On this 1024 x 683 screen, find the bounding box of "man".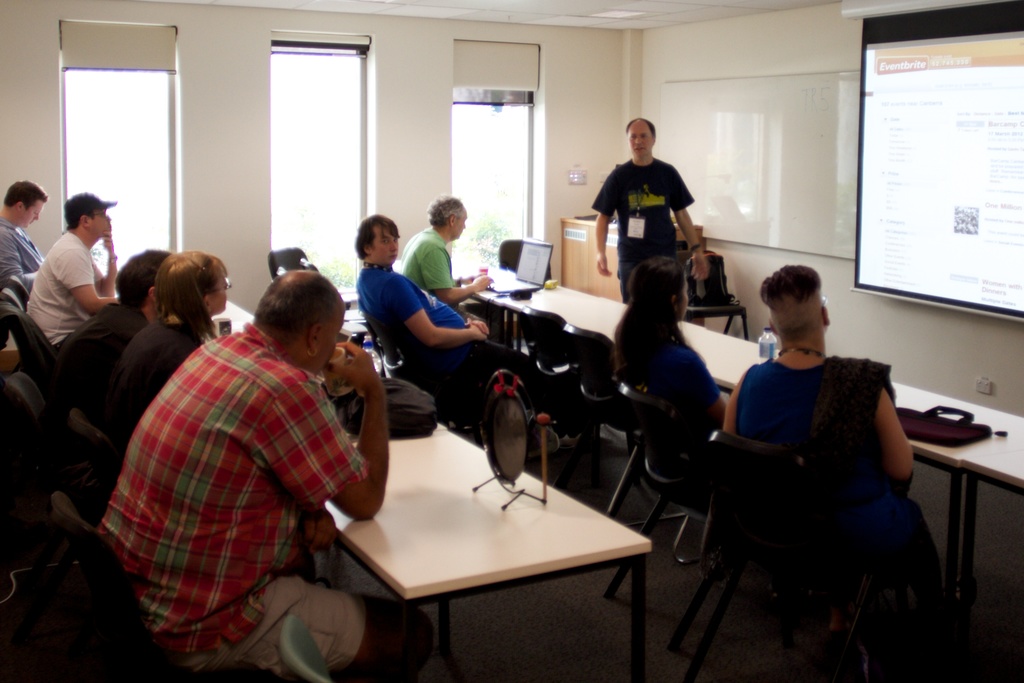
Bounding box: l=14, t=181, r=122, b=393.
